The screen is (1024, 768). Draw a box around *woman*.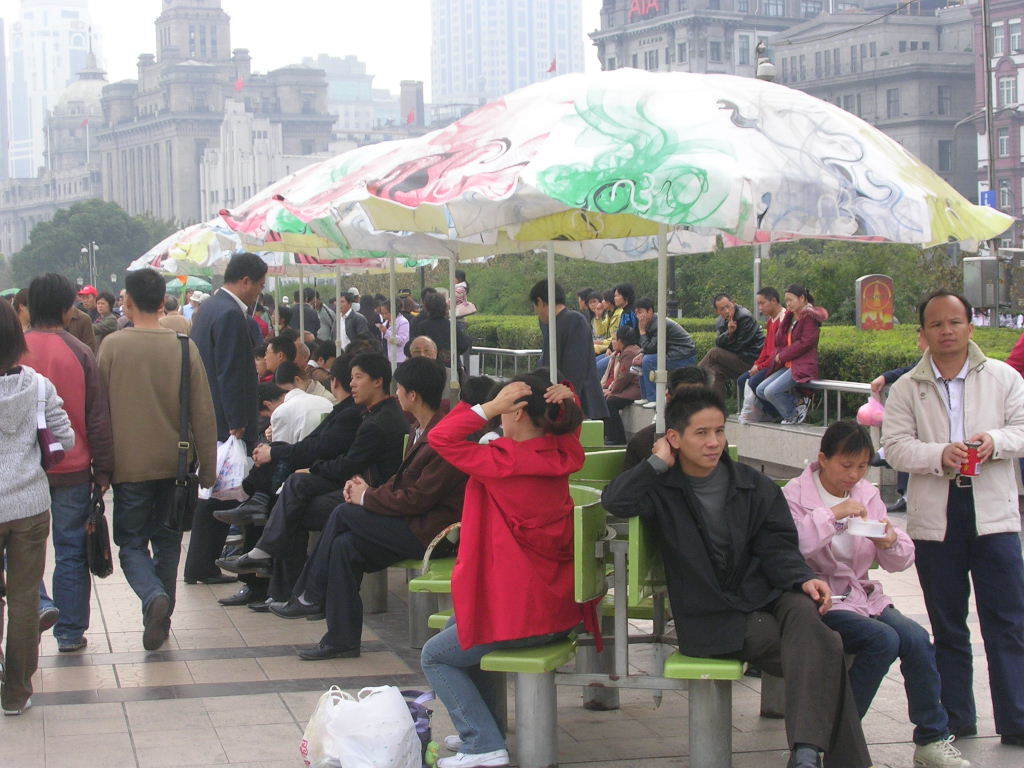
detection(421, 352, 595, 715).
